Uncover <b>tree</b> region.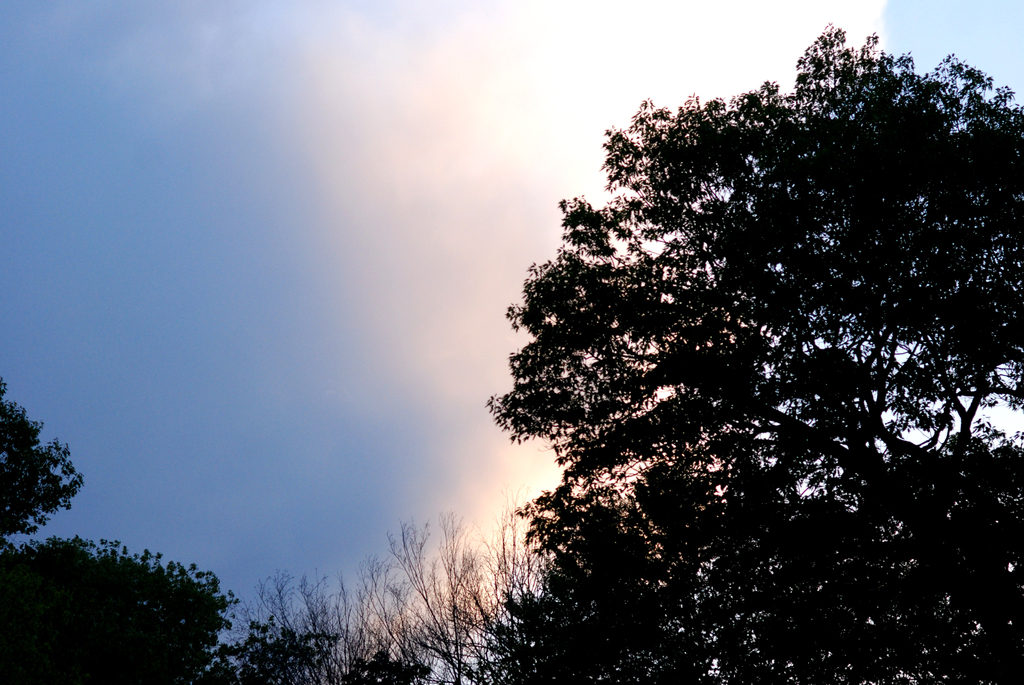
Uncovered: [x1=462, y1=56, x2=994, y2=672].
